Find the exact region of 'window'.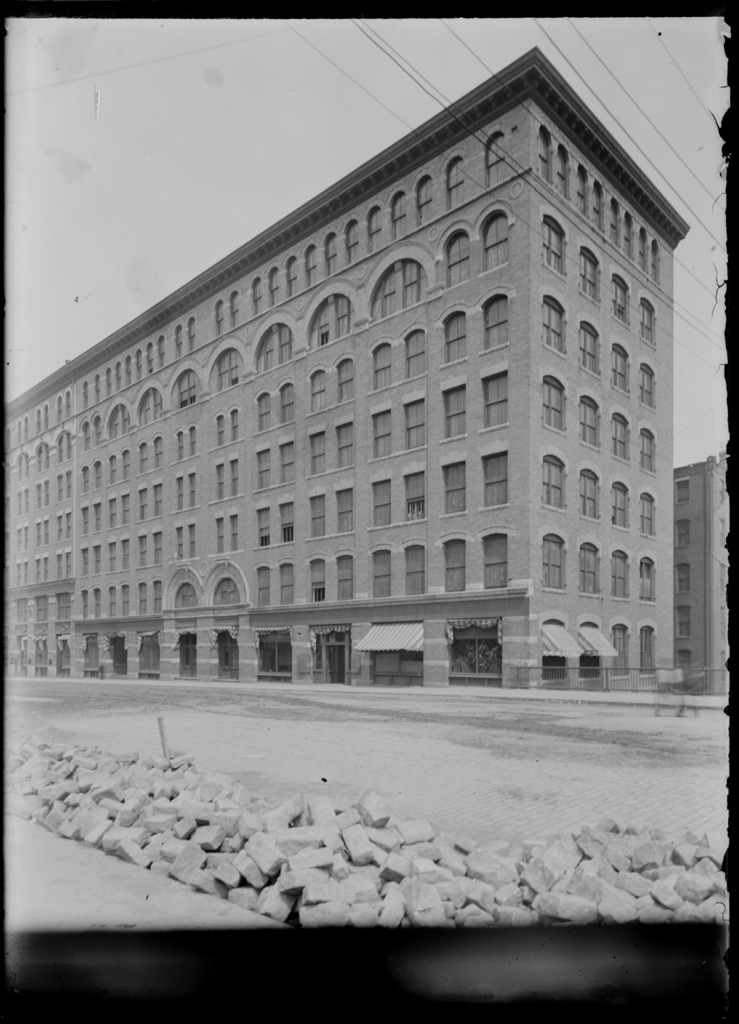
Exact region: <bbox>639, 363, 656, 410</bbox>.
